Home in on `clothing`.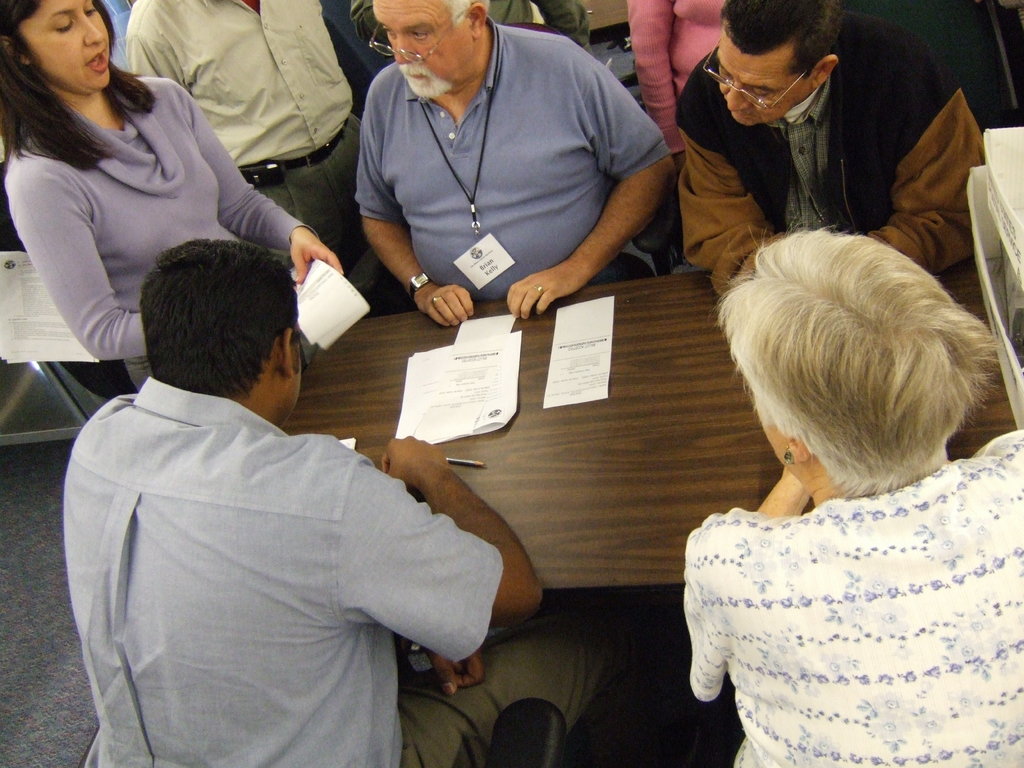
Homed in at box=[351, 12, 675, 301].
